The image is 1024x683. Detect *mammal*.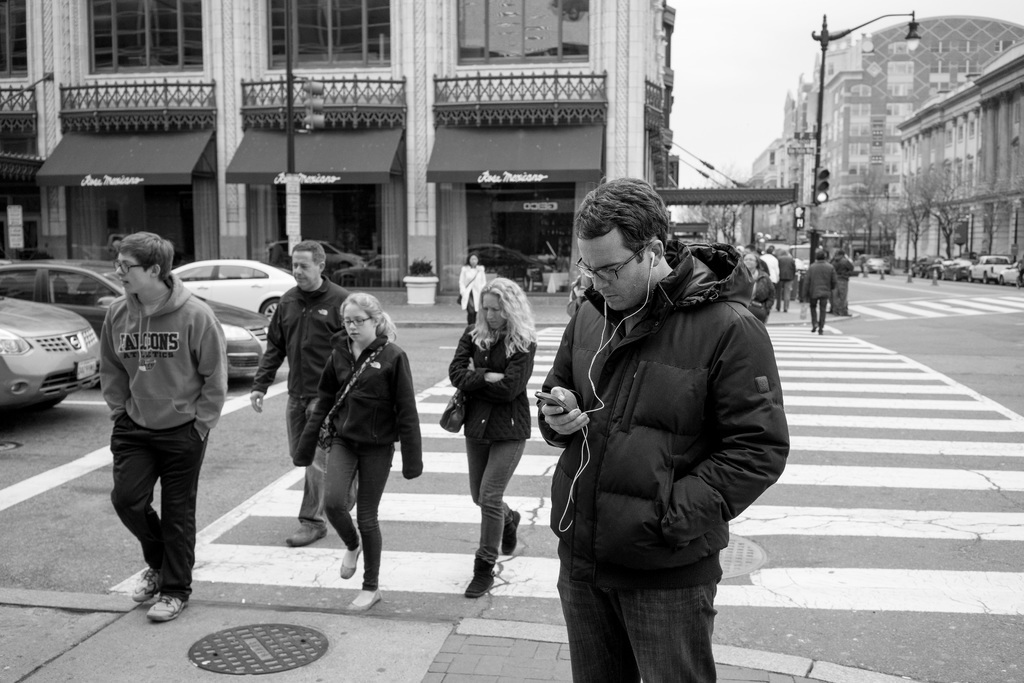
Detection: detection(448, 278, 537, 595).
